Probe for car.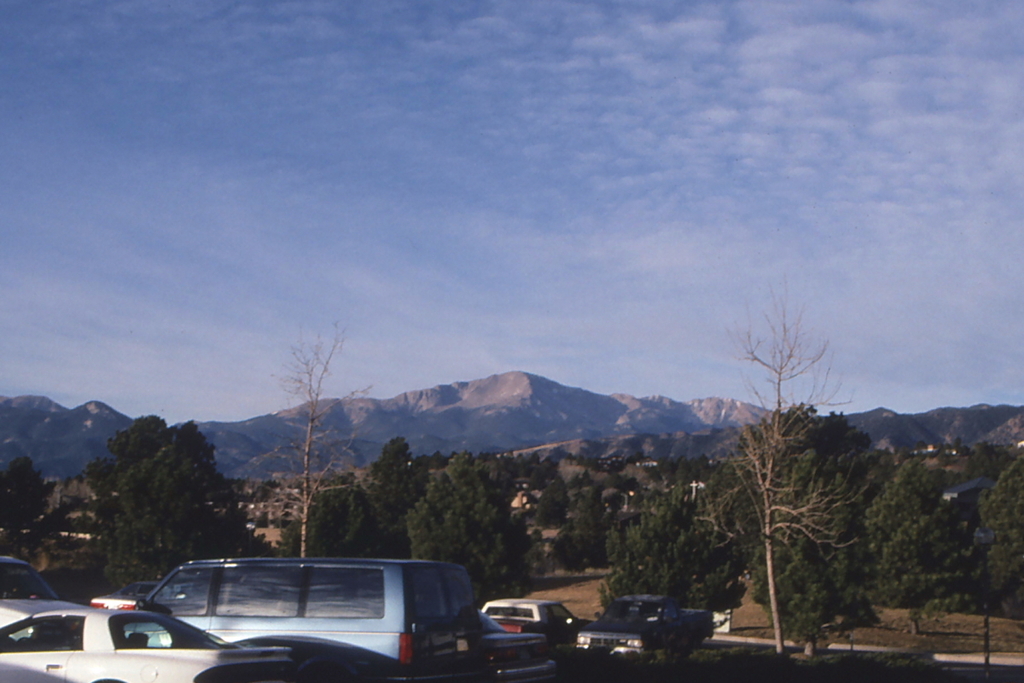
Probe result: (0, 598, 299, 682).
